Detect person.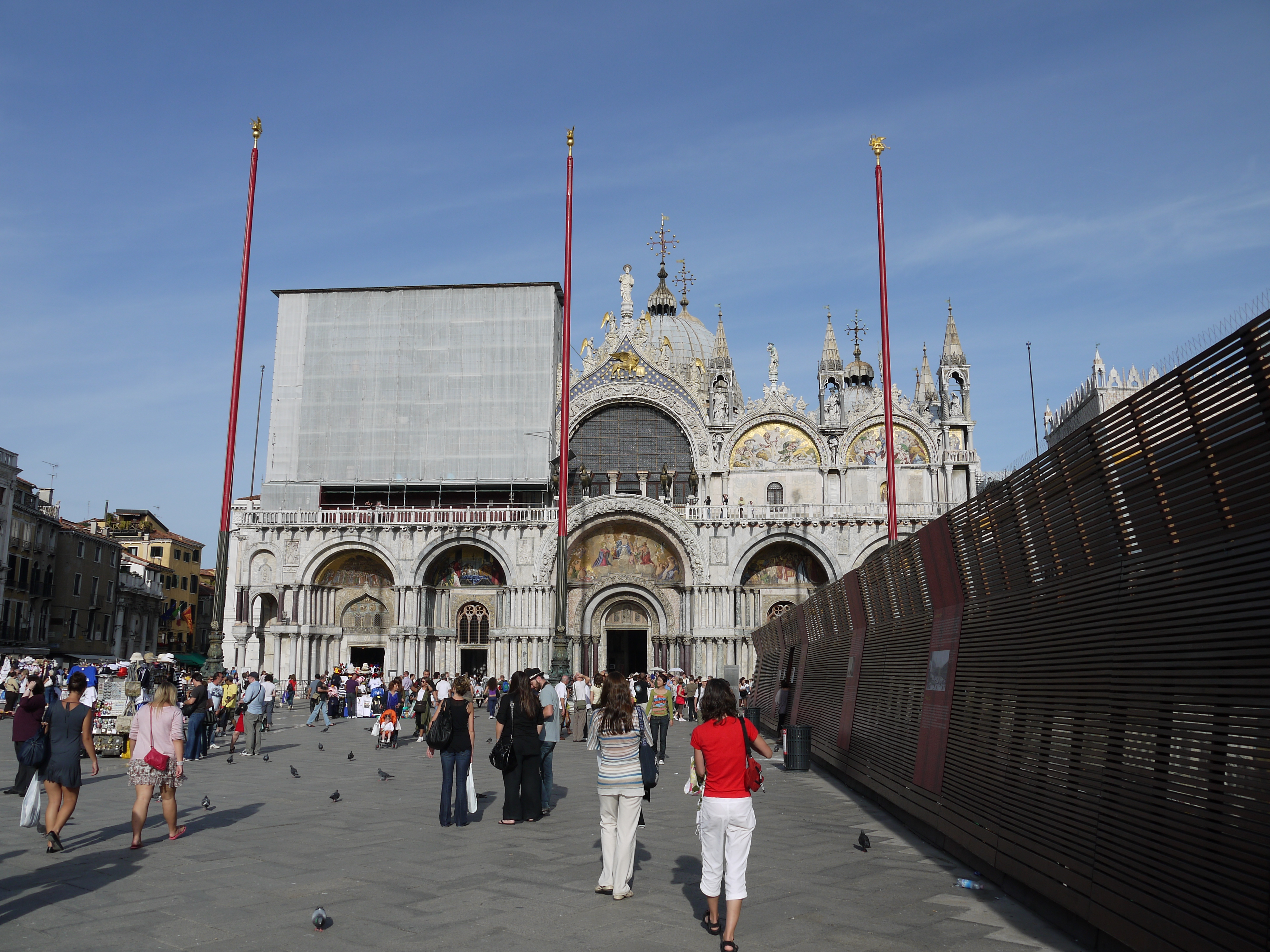
Detected at [x1=137, y1=214, x2=145, y2=223].
